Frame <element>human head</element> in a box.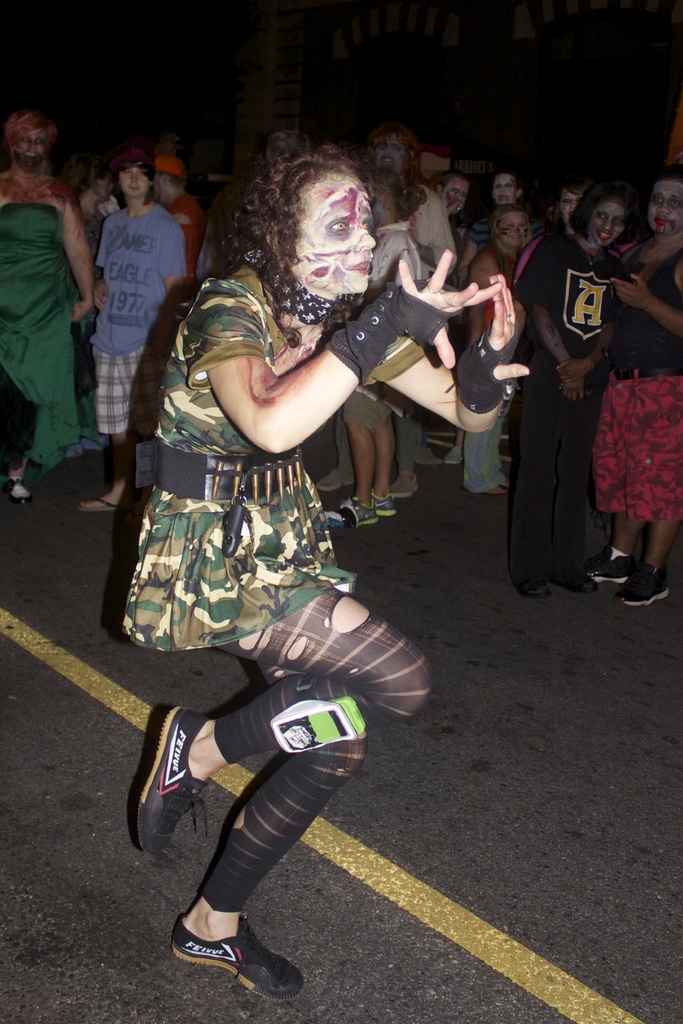
bbox=[436, 175, 474, 211].
